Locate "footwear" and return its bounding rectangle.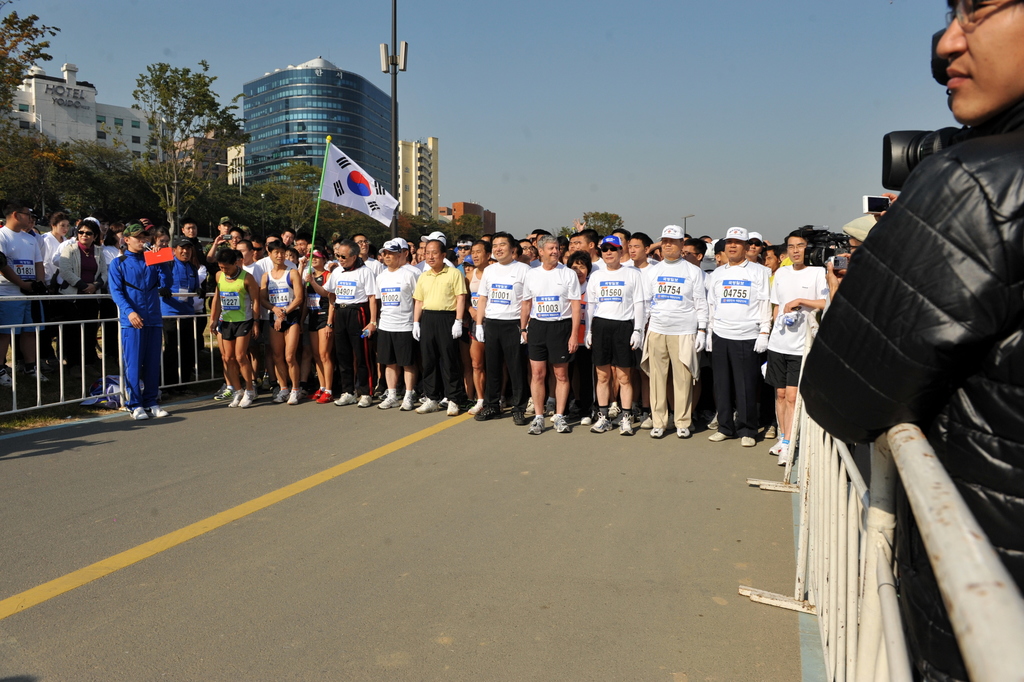
locate(400, 392, 415, 412).
